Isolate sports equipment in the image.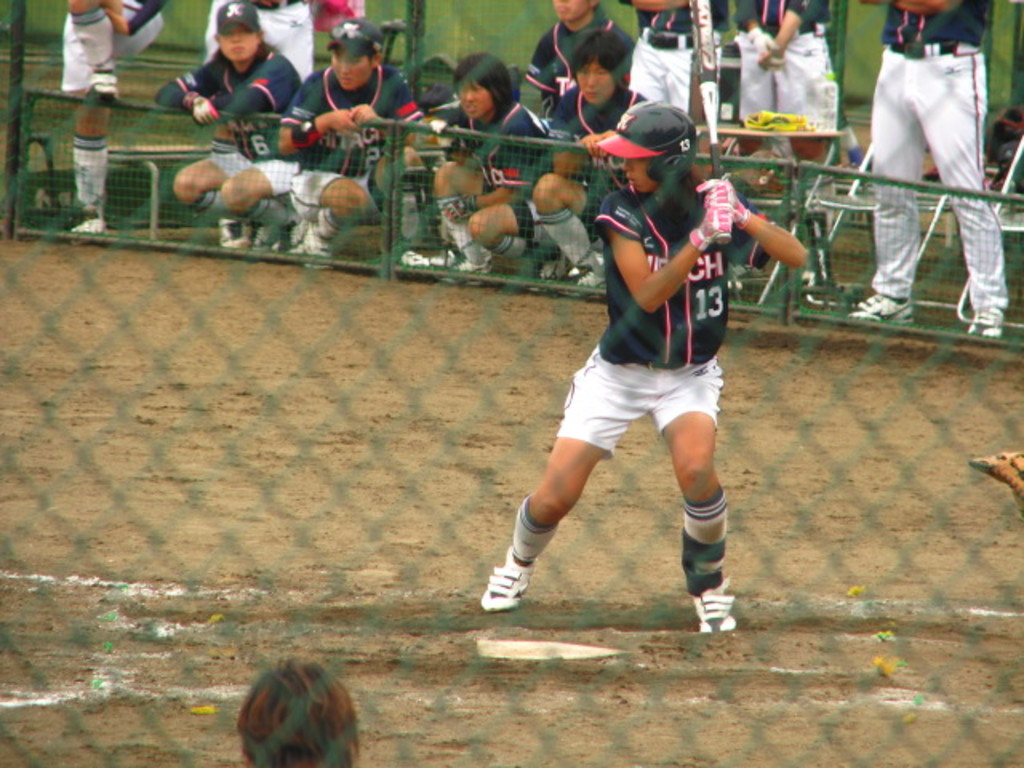
Isolated region: left=434, top=259, right=493, bottom=288.
